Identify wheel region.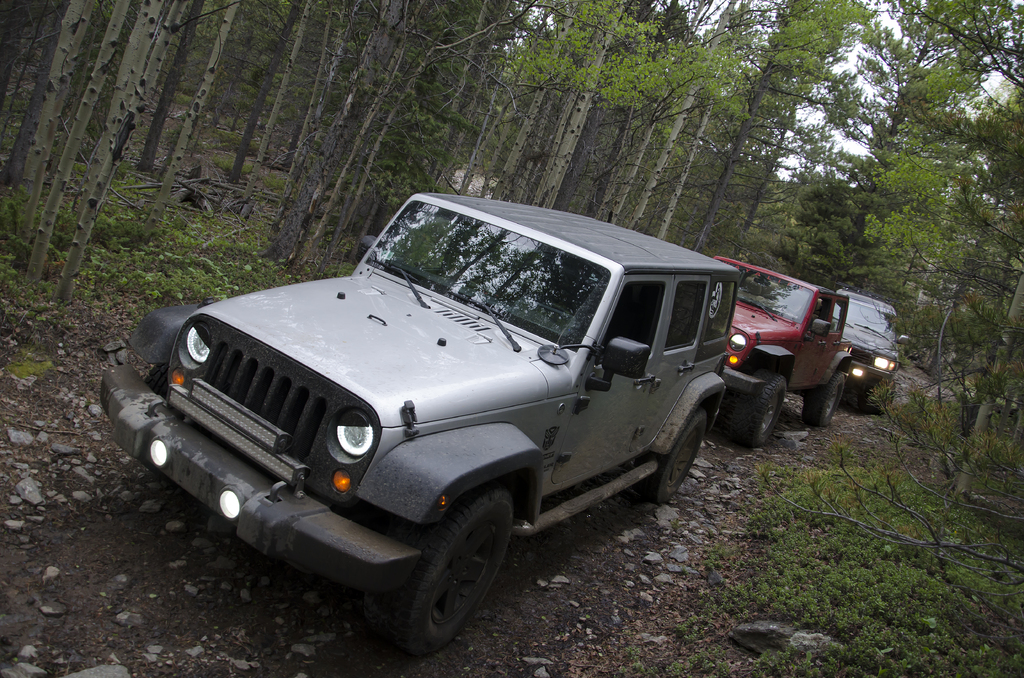
Region: (left=732, top=376, right=788, bottom=447).
